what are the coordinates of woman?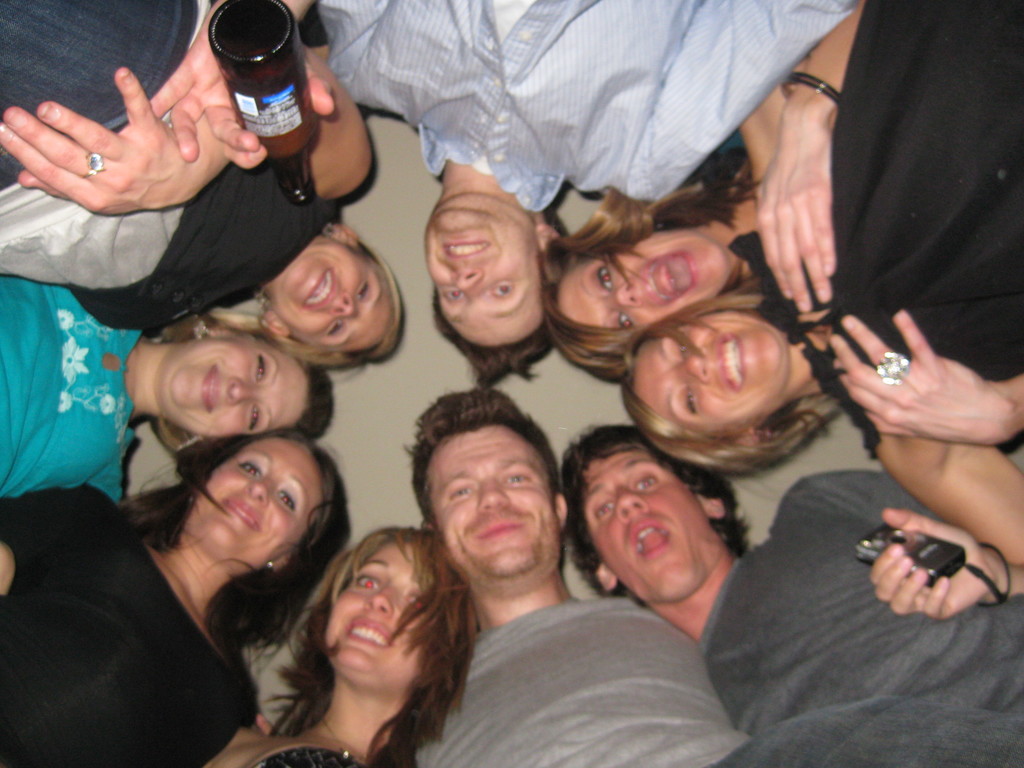
rect(244, 506, 490, 762).
